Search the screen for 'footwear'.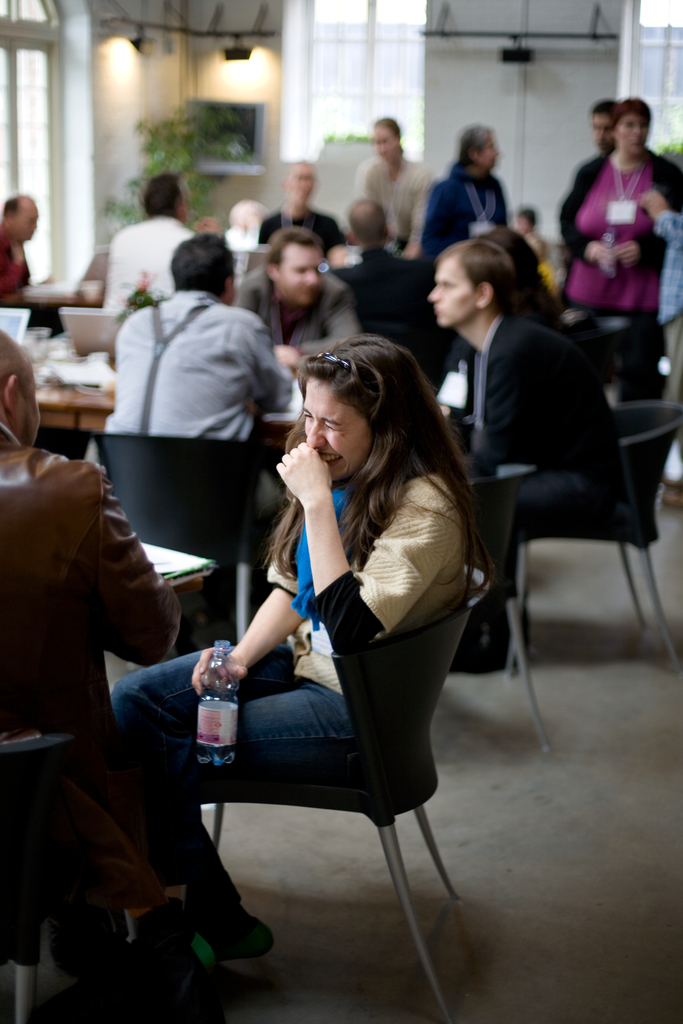
Found at [191,920,279,968].
